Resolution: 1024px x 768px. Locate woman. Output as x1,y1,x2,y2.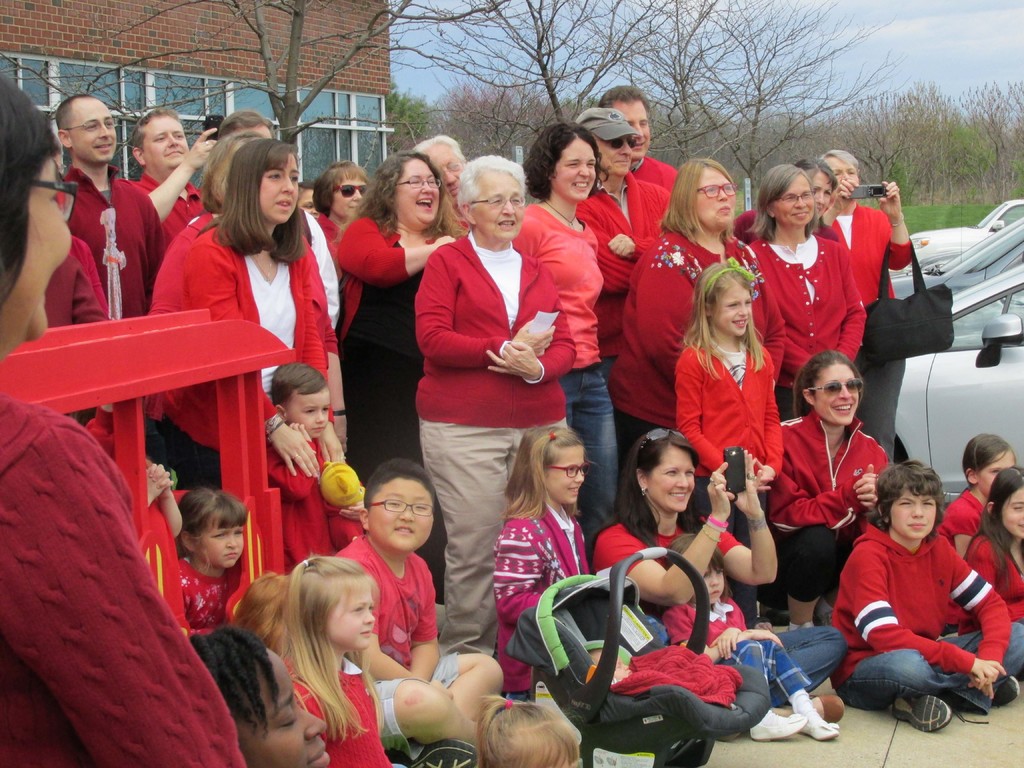
0,63,253,767.
